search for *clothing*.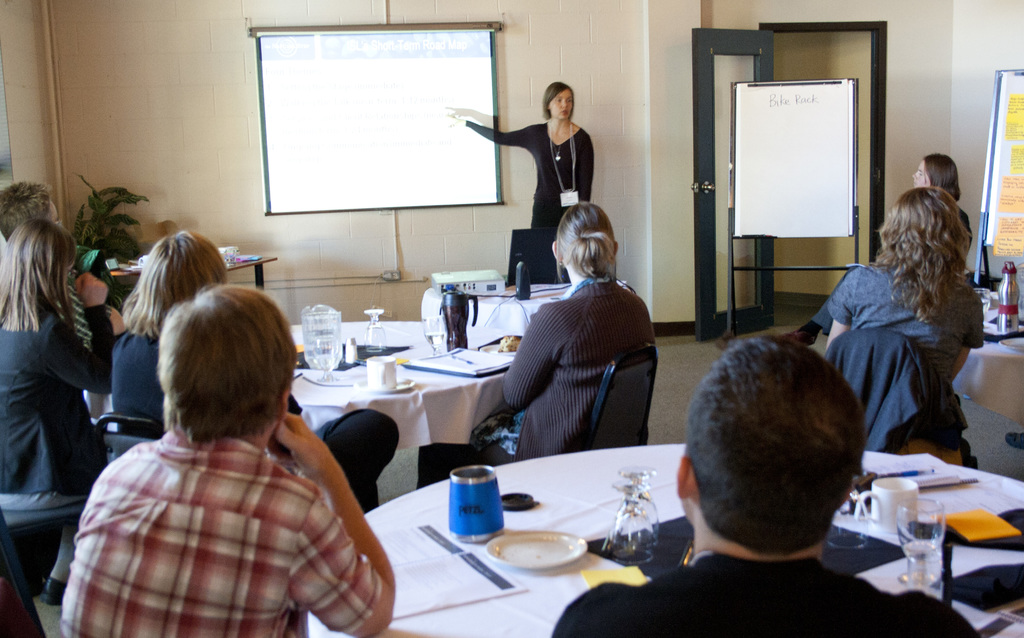
Found at bbox=[0, 301, 116, 586].
